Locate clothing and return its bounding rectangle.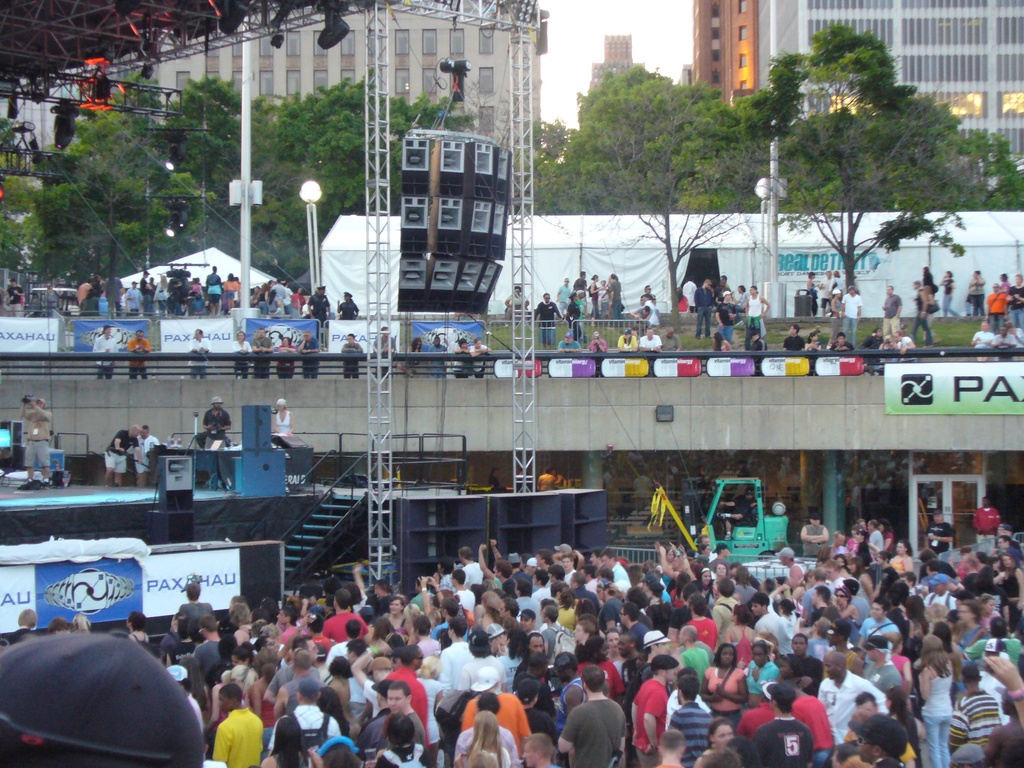
1007,282,1023,329.
